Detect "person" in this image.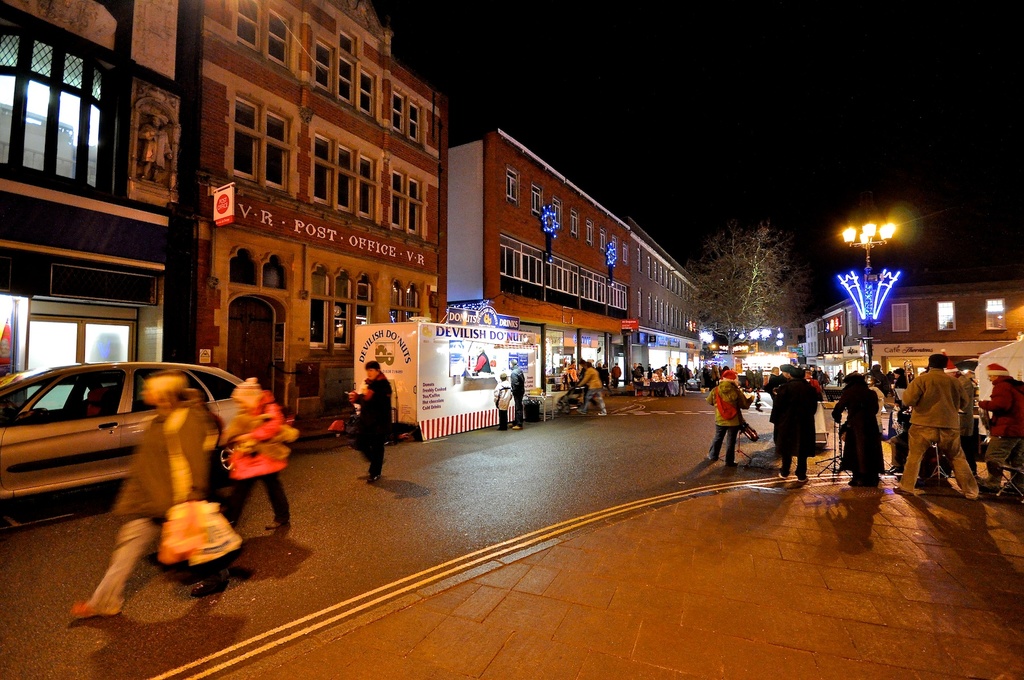
Detection: 984, 361, 1023, 492.
